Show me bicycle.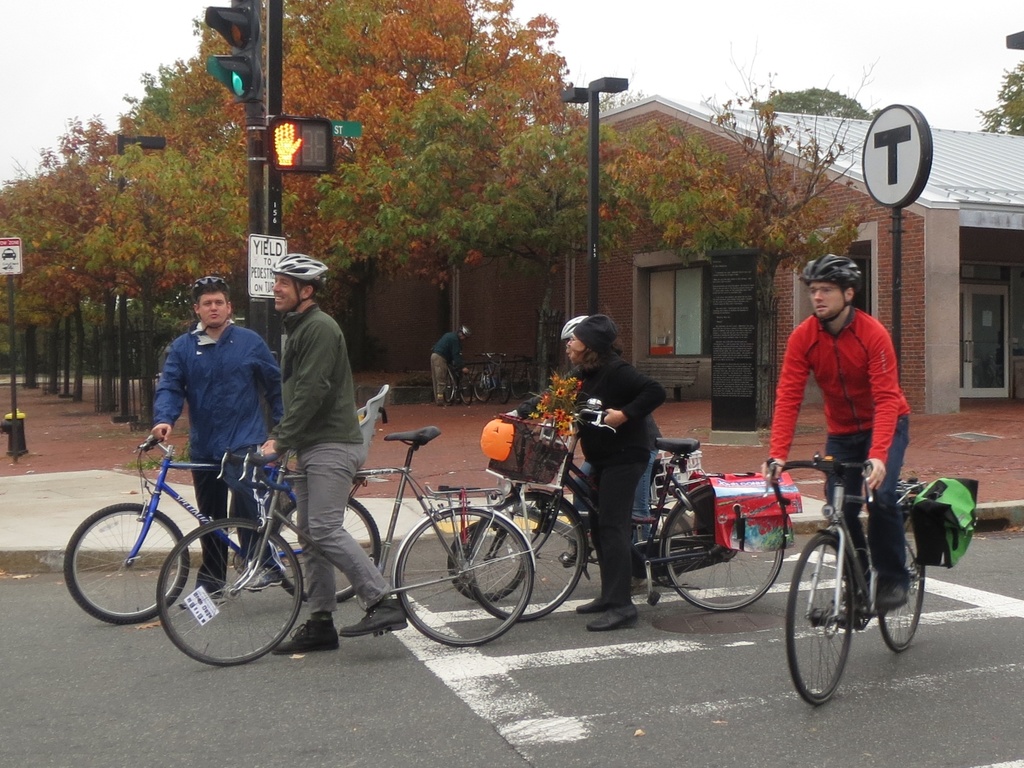
bicycle is here: x1=470 y1=352 x2=518 y2=405.
